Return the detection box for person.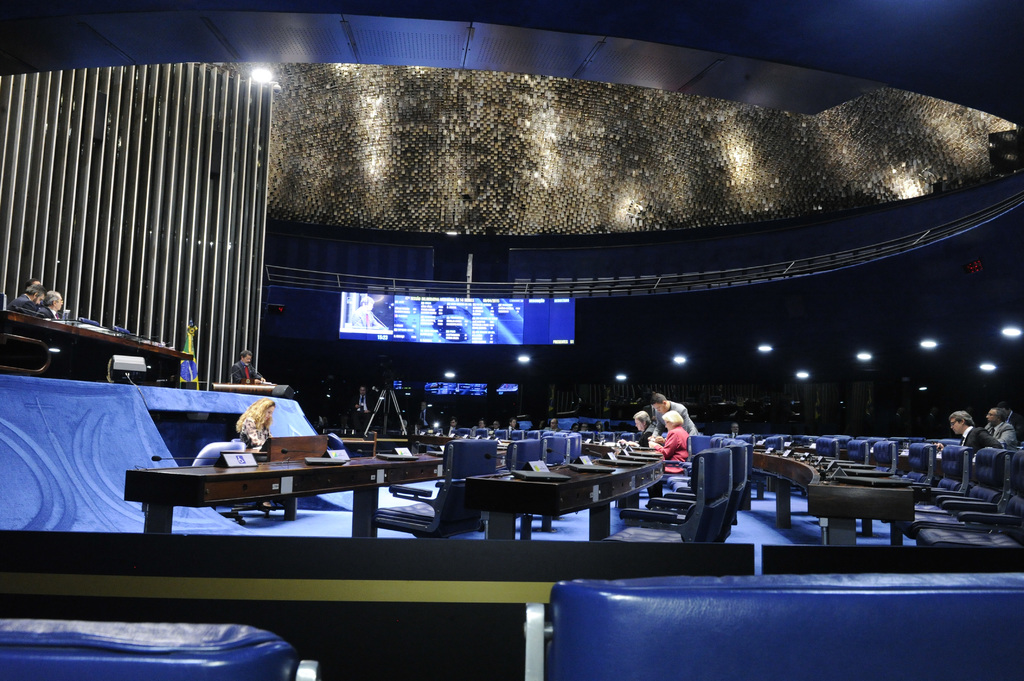
490:422:497:434.
